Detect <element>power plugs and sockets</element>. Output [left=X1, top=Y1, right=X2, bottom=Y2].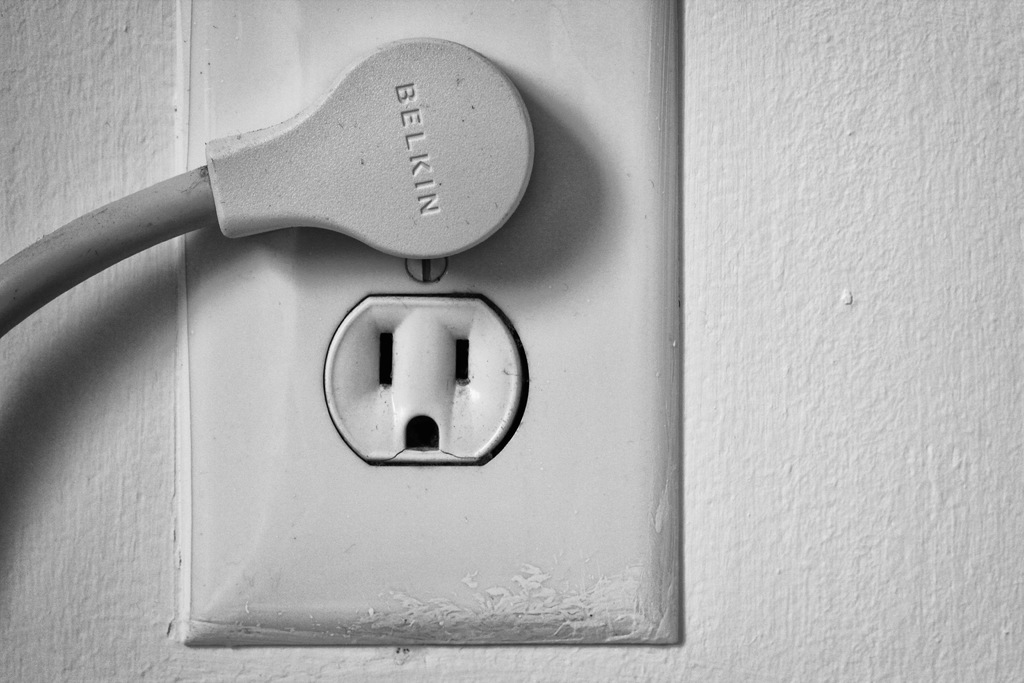
[left=173, top=0, right=685, bottom=648].
